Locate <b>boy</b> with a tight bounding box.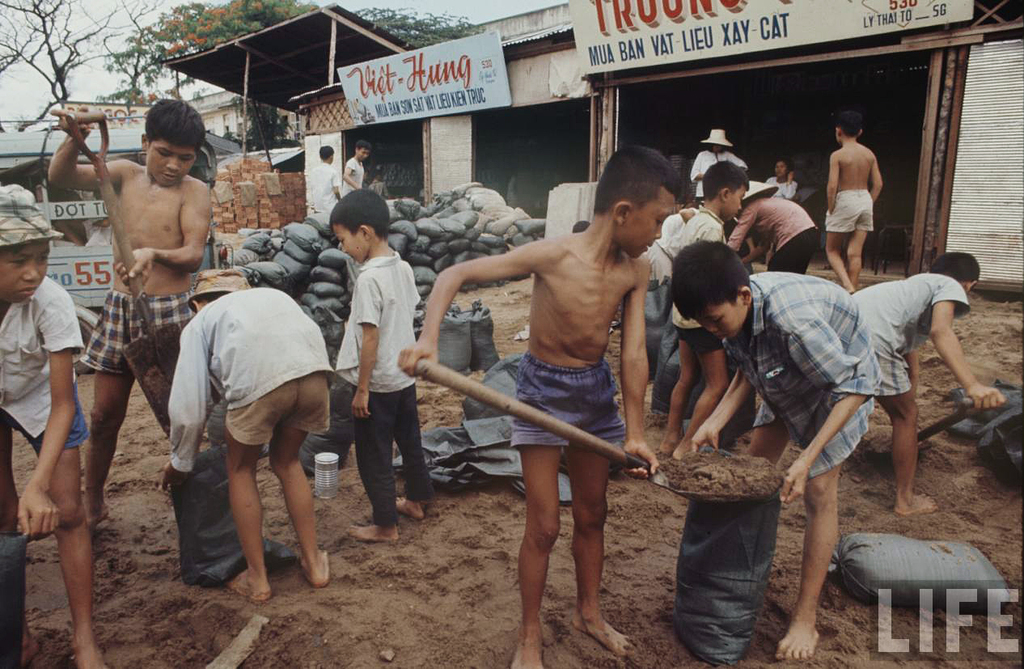
bbox=(159, 267, 338, 603).
